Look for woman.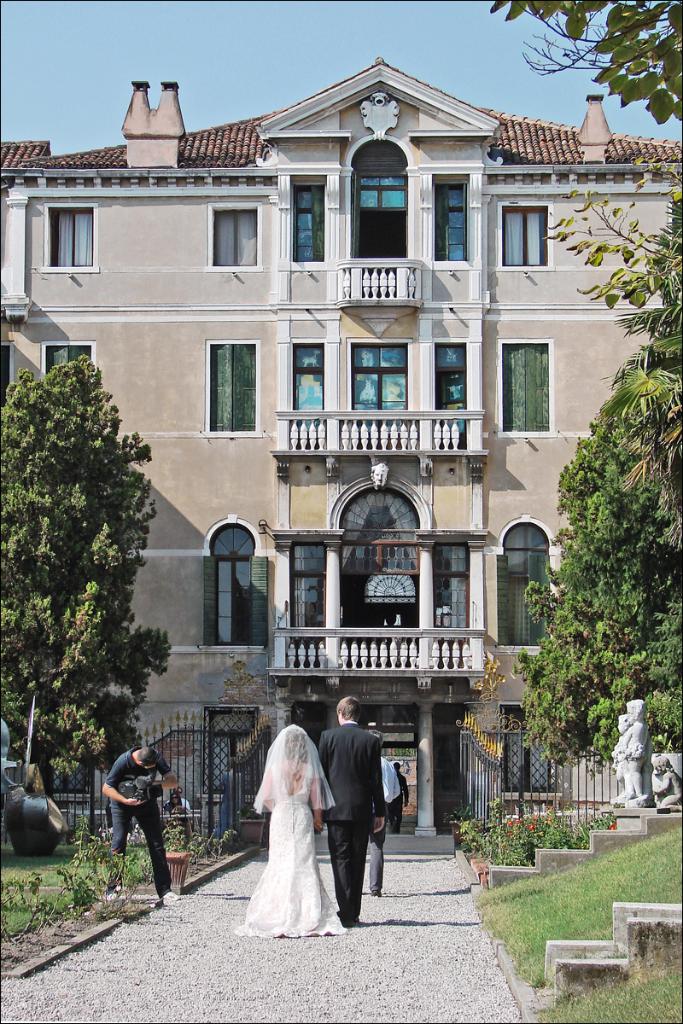
Found: locate(246, 724, 334, 936).
